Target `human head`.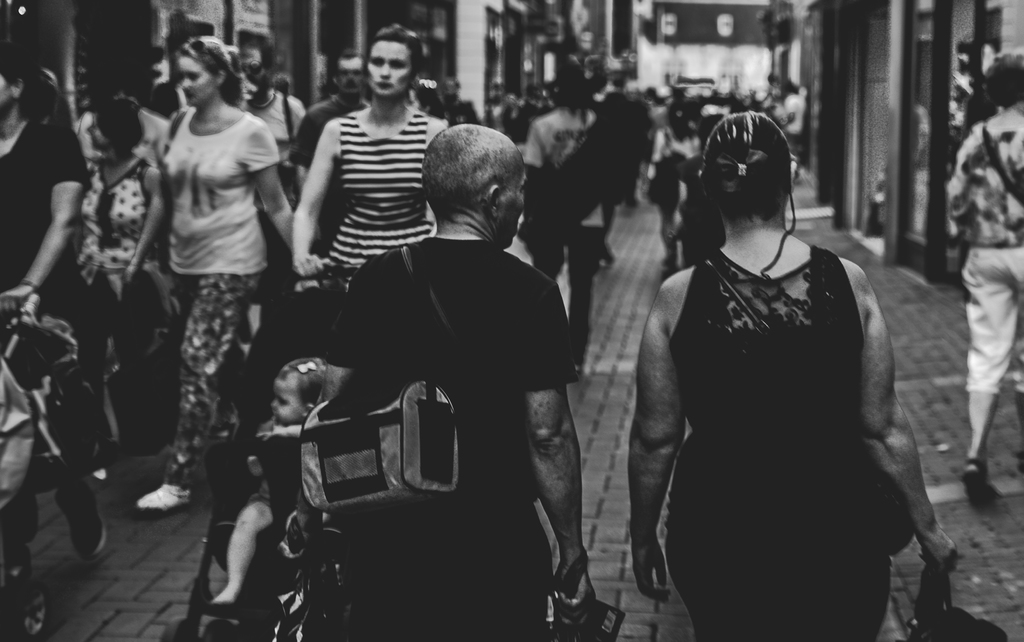
Target region: (611, 72, 631, 91).
